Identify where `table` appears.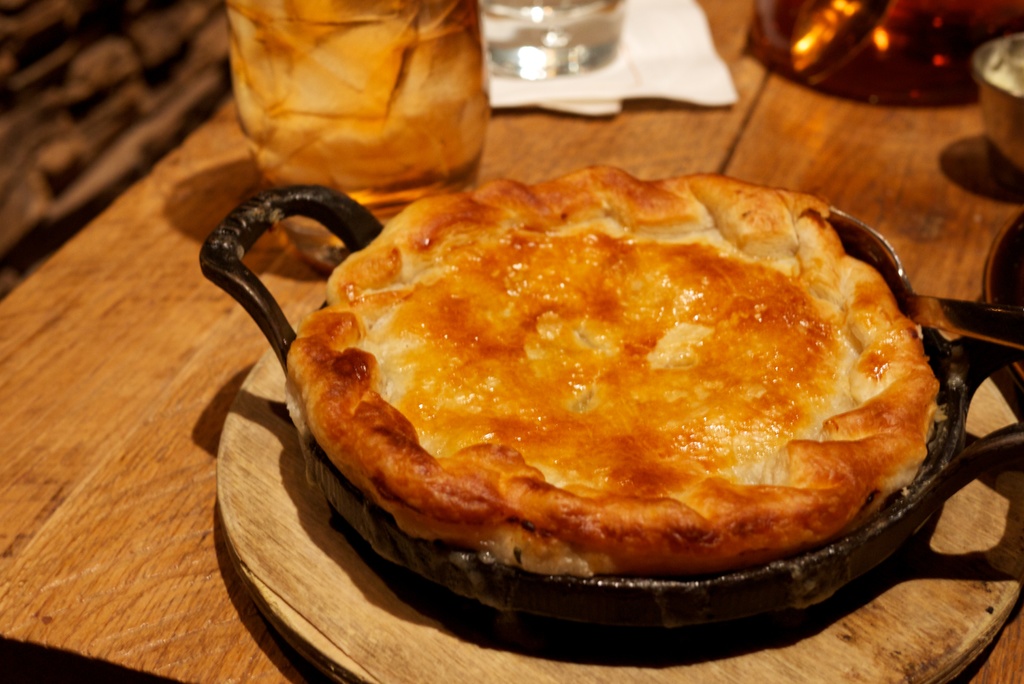
Appears at locate(0, 0, 1023, 683).
